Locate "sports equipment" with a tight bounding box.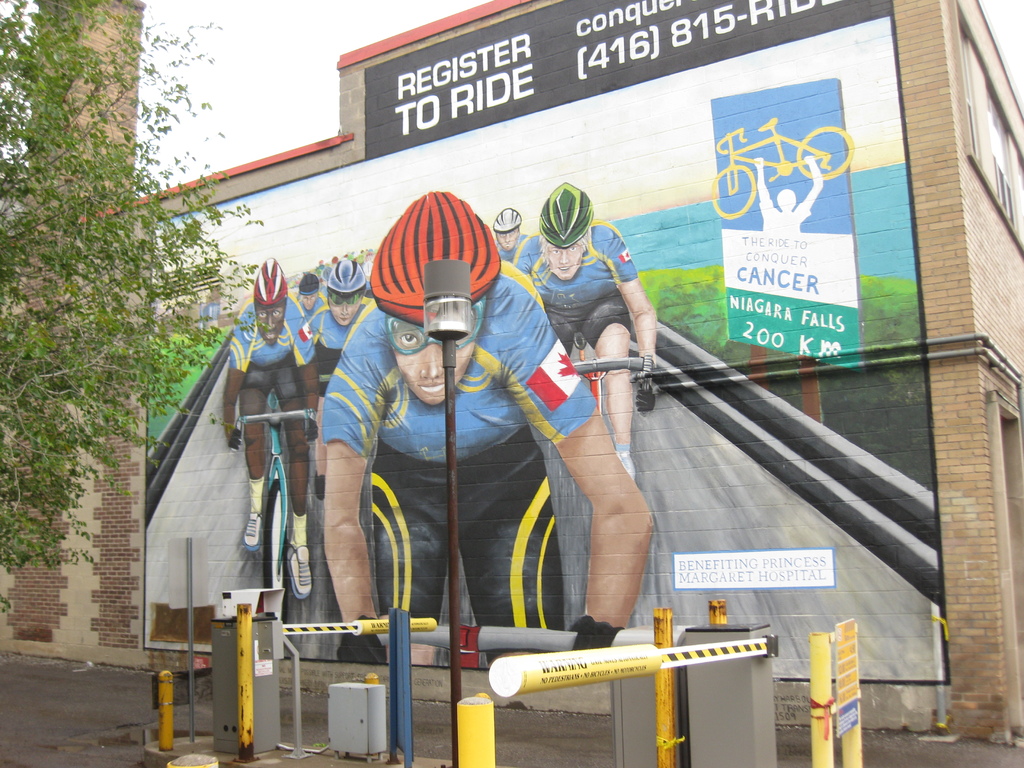
295:271:316:298.
